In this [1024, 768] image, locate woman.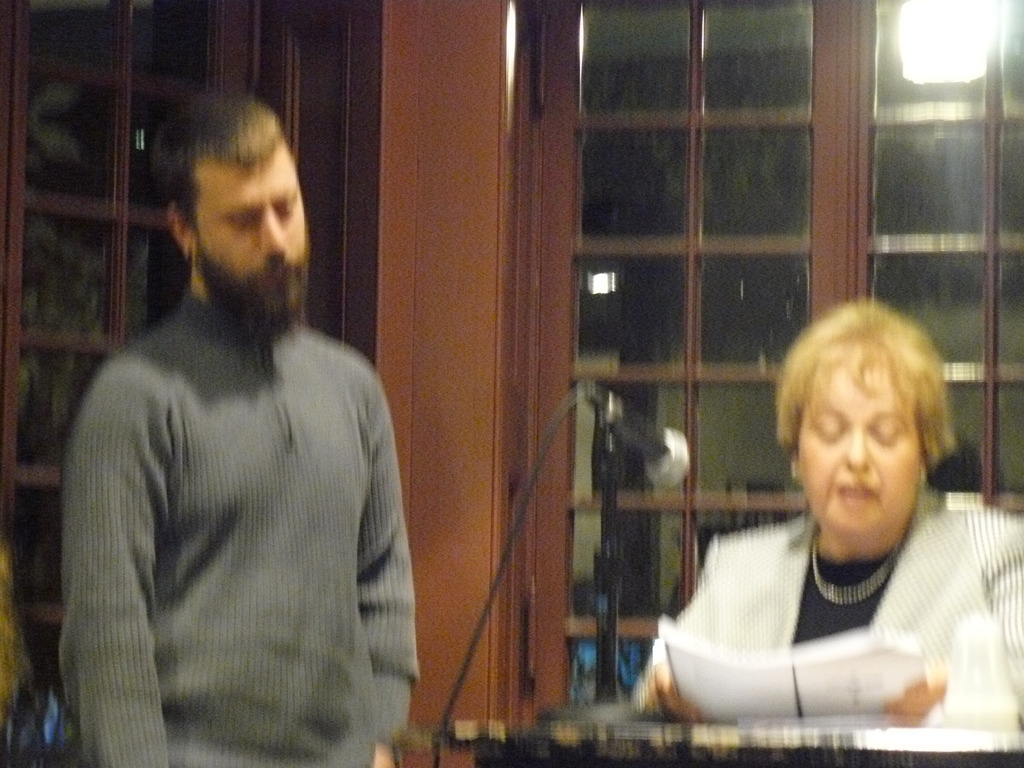
Bounding box: region(638, 316, 998, 744).
